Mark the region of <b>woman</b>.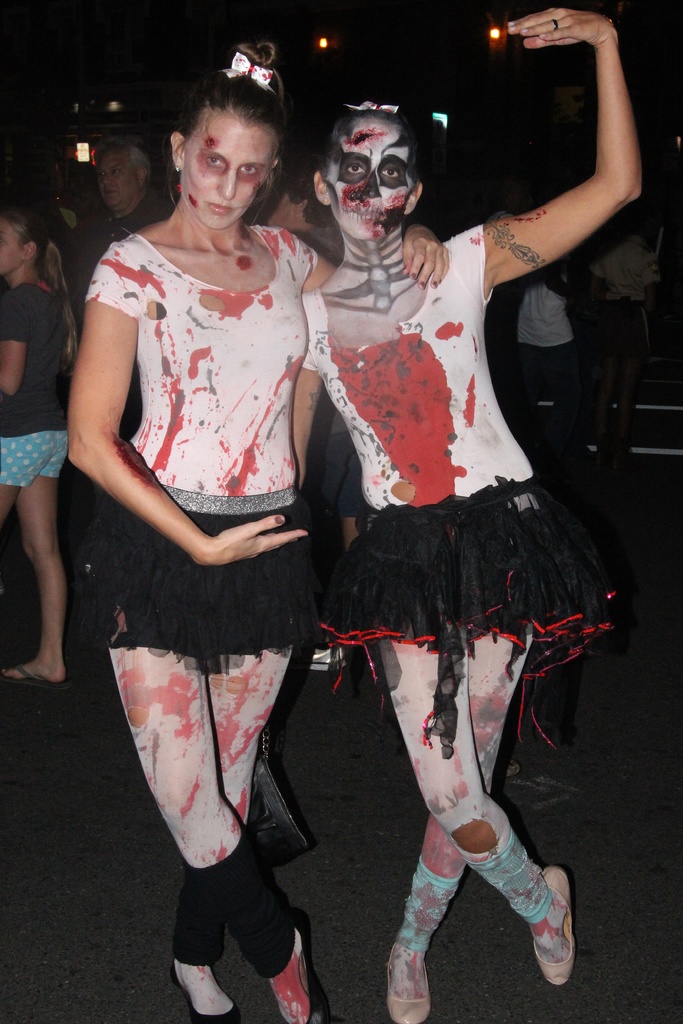
Region: (left=60, top=88, right=368, bottom=950).
